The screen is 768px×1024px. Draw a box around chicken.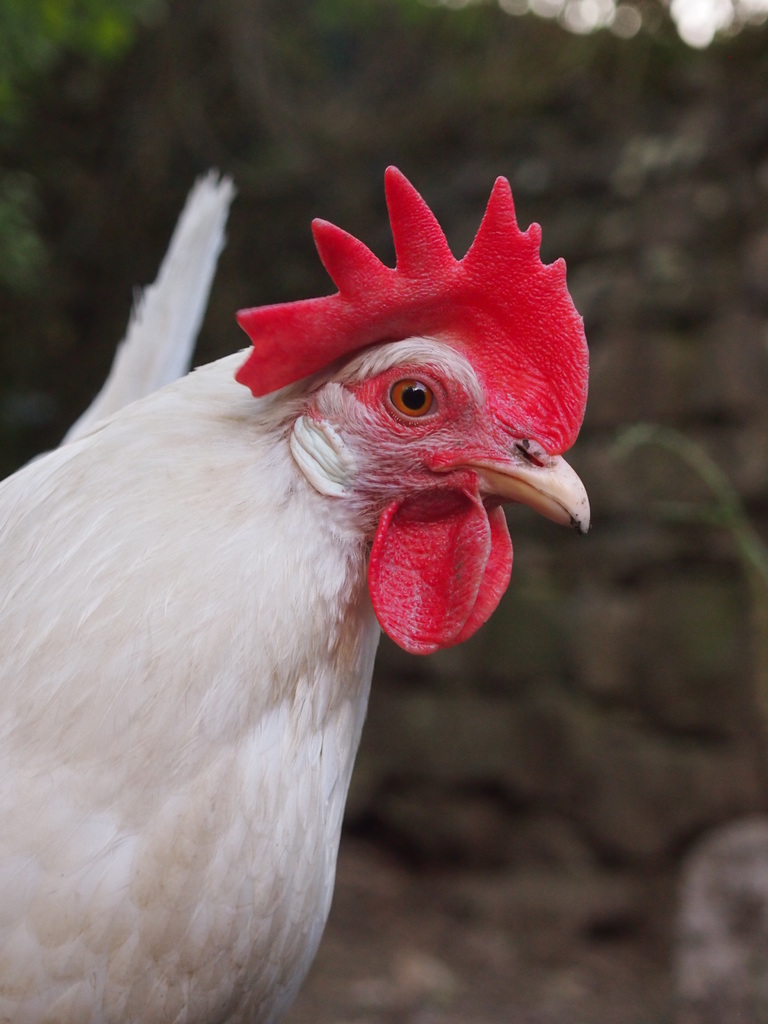
rect(0, 164, 622, 994).
